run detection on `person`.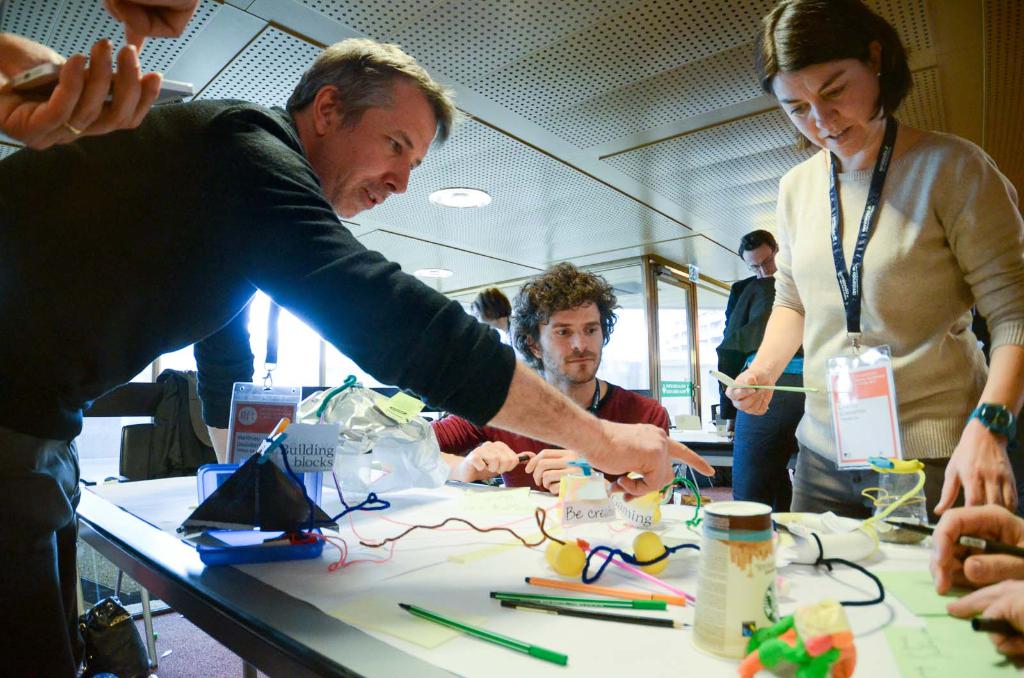
Result: 715:225:783:415.
